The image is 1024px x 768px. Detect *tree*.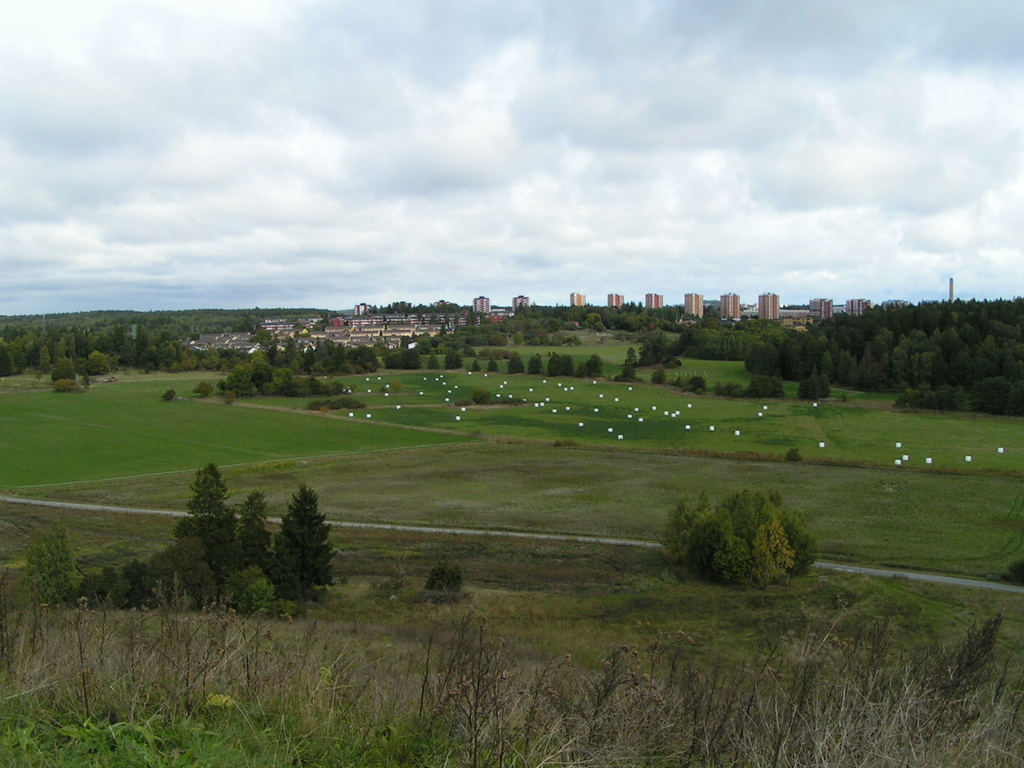
Detection: box(164, 458, 235, 585).
